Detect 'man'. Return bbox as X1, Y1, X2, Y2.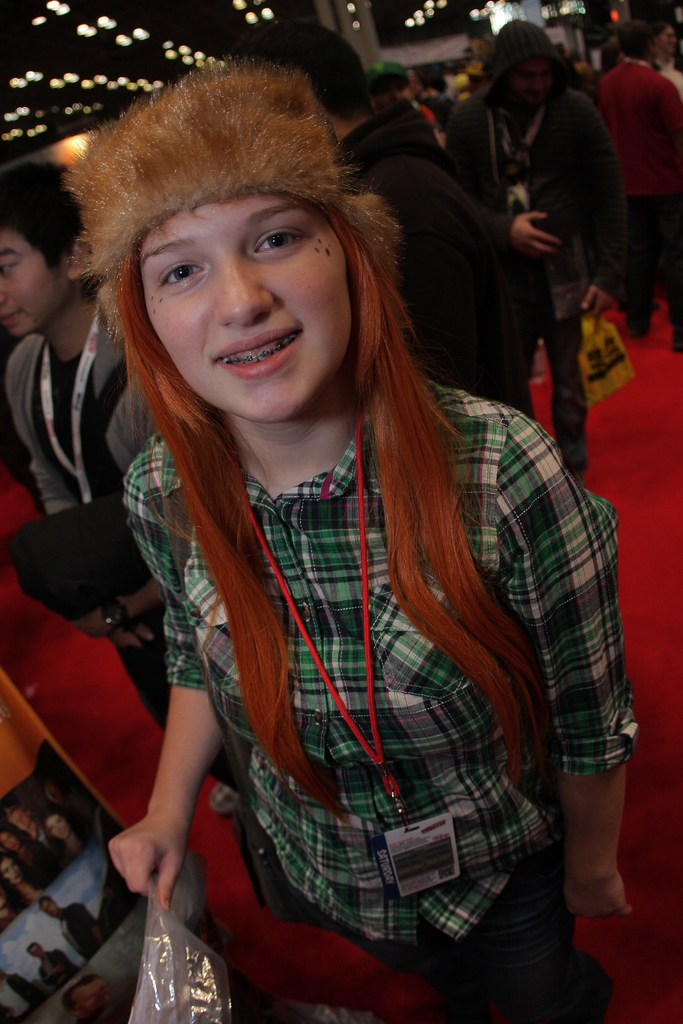
600, 22, 682, 356.
